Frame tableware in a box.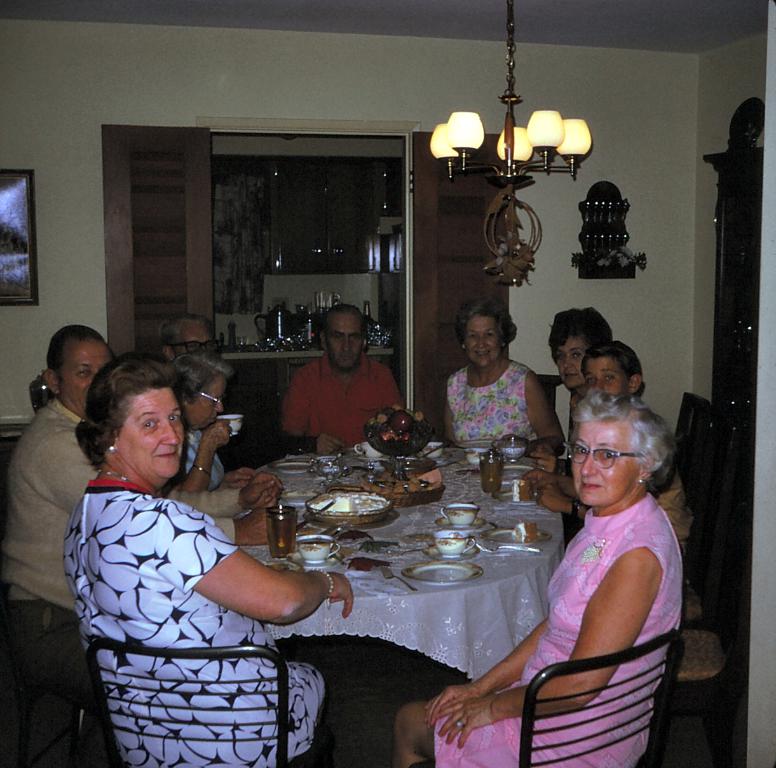
(455, 436, 503, 451).
